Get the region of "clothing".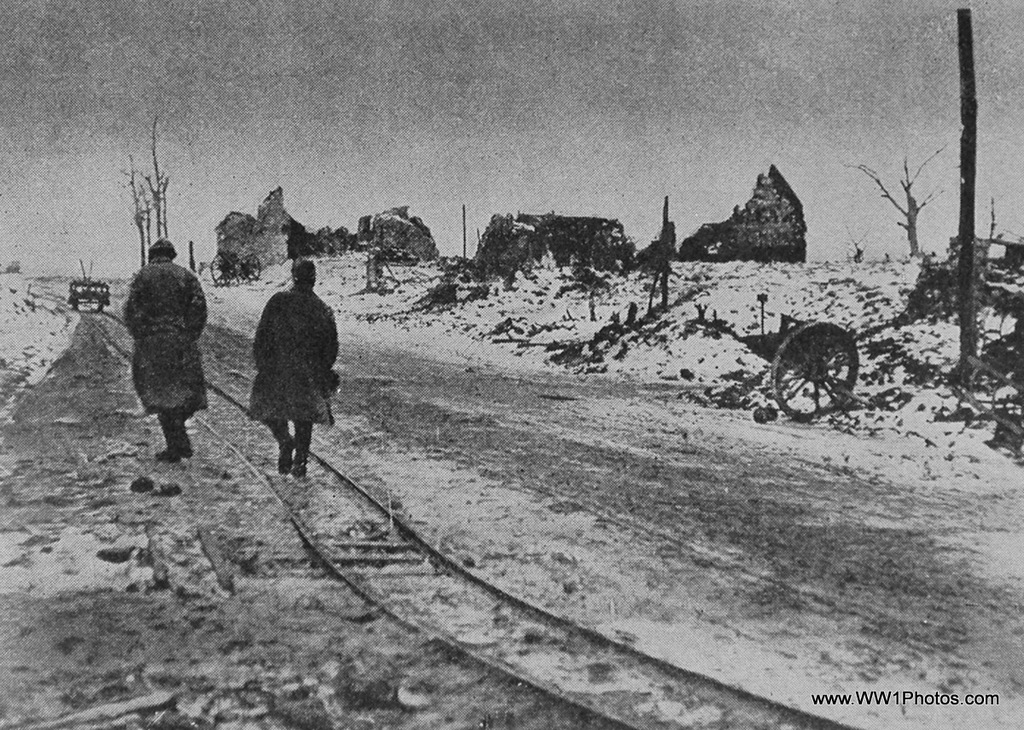
(253,281,337,430).
